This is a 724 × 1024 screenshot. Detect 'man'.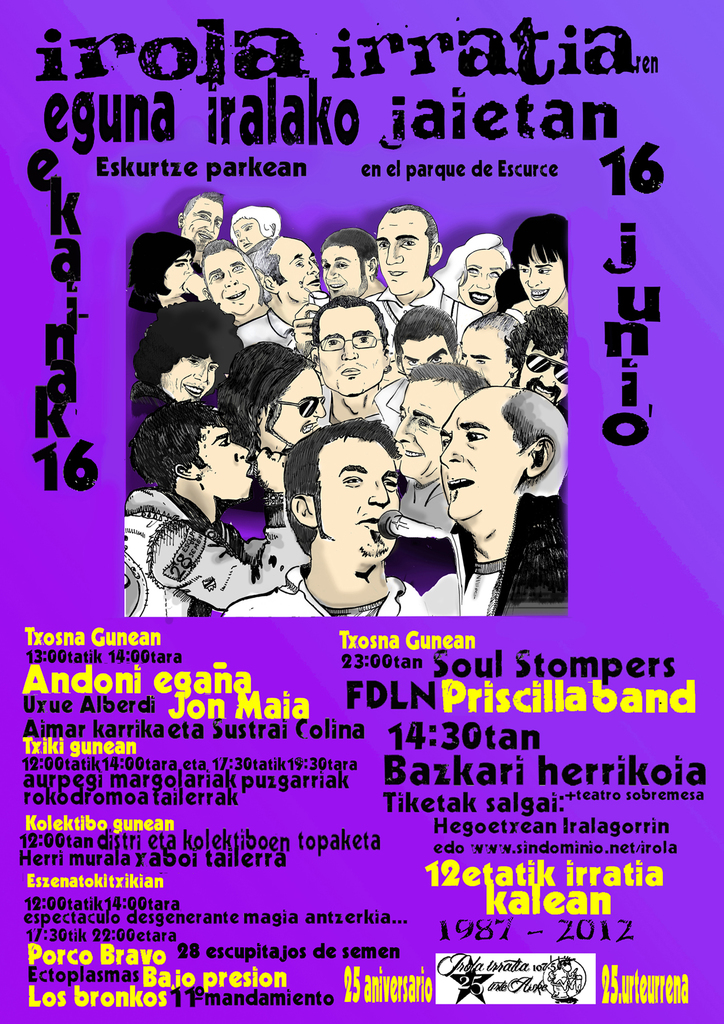
[left=511, top=305, right=569, bottom=410].
